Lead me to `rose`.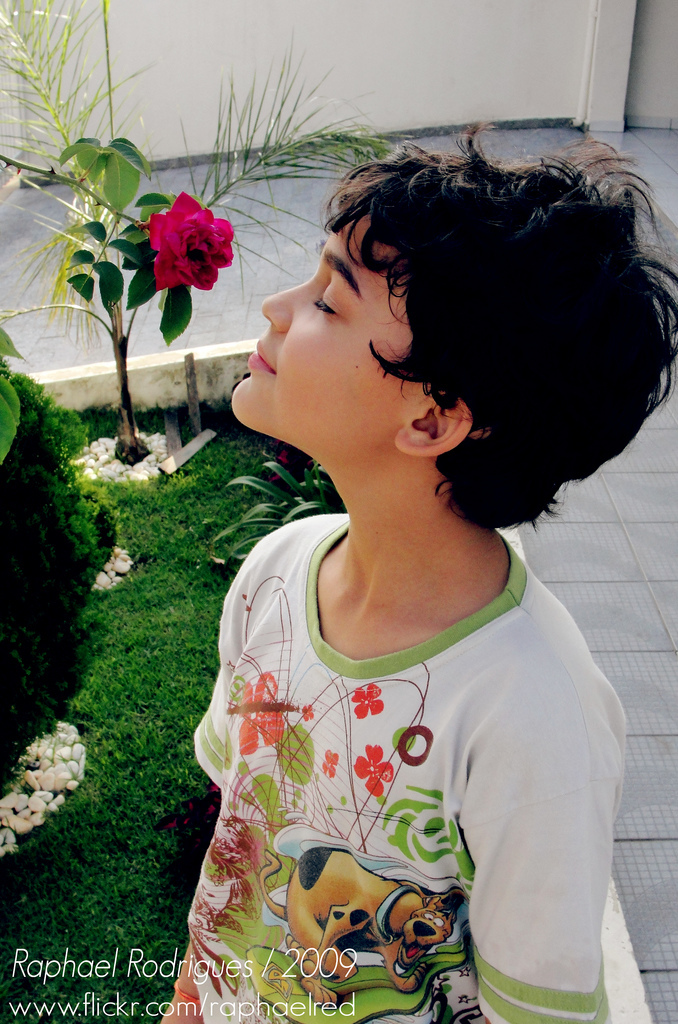
Lead to bbox=[149, 193, 236, 299].
